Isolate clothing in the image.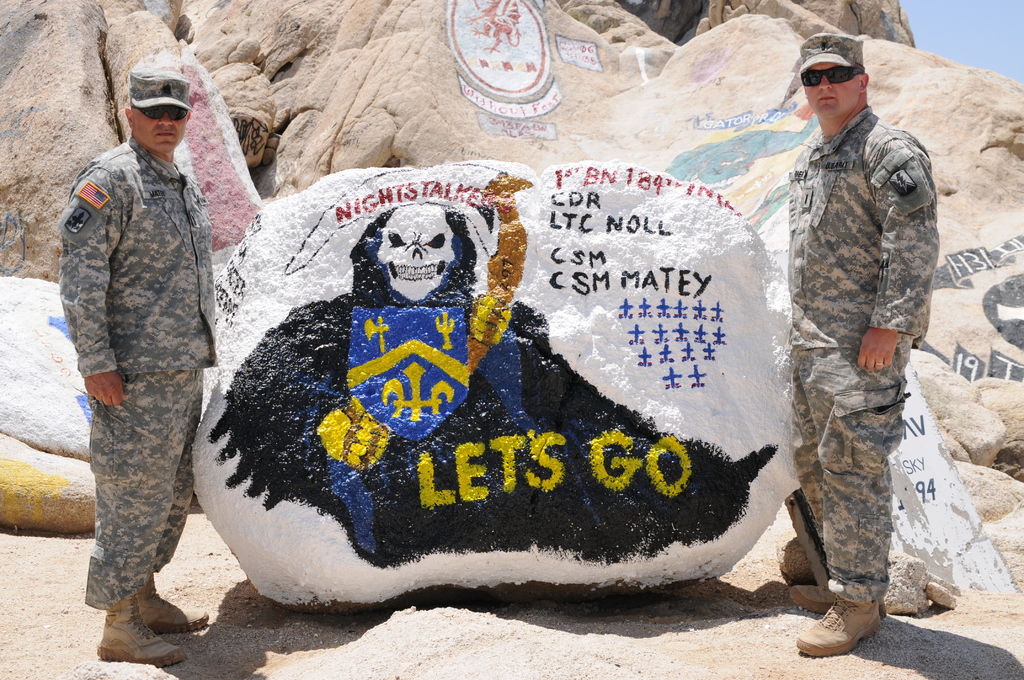
Isolated region: select_region(781, 110, 920, 597).
